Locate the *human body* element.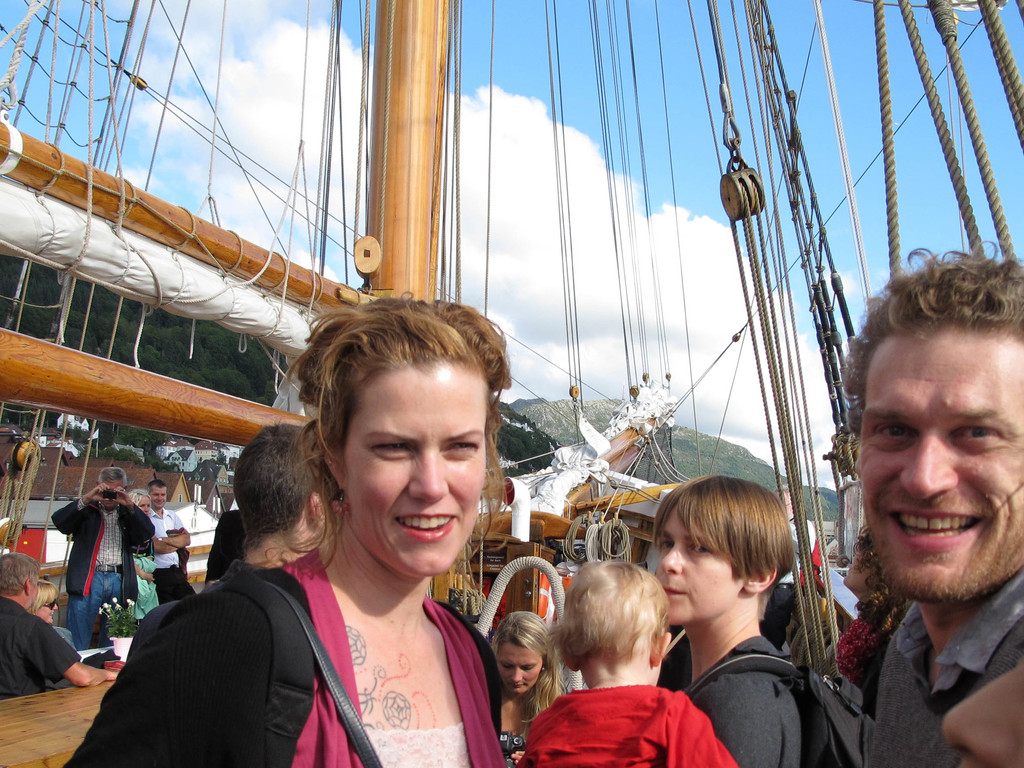
Element bbox: select_region(849, 239, 1023, 767).
